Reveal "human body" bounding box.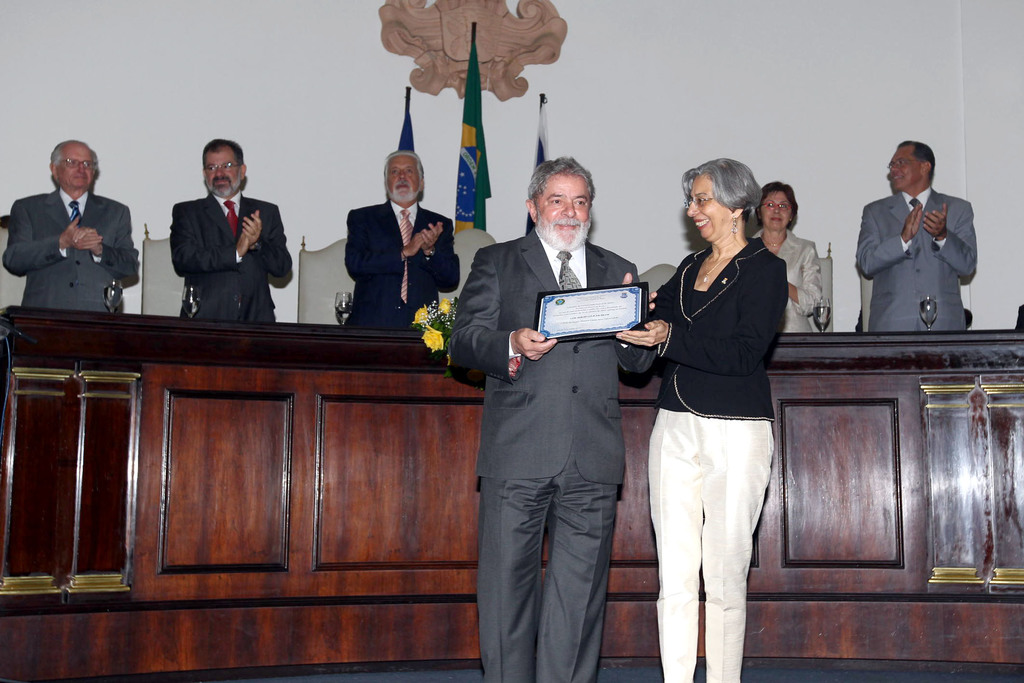
Revealed: [449, 158, 650, 682].
